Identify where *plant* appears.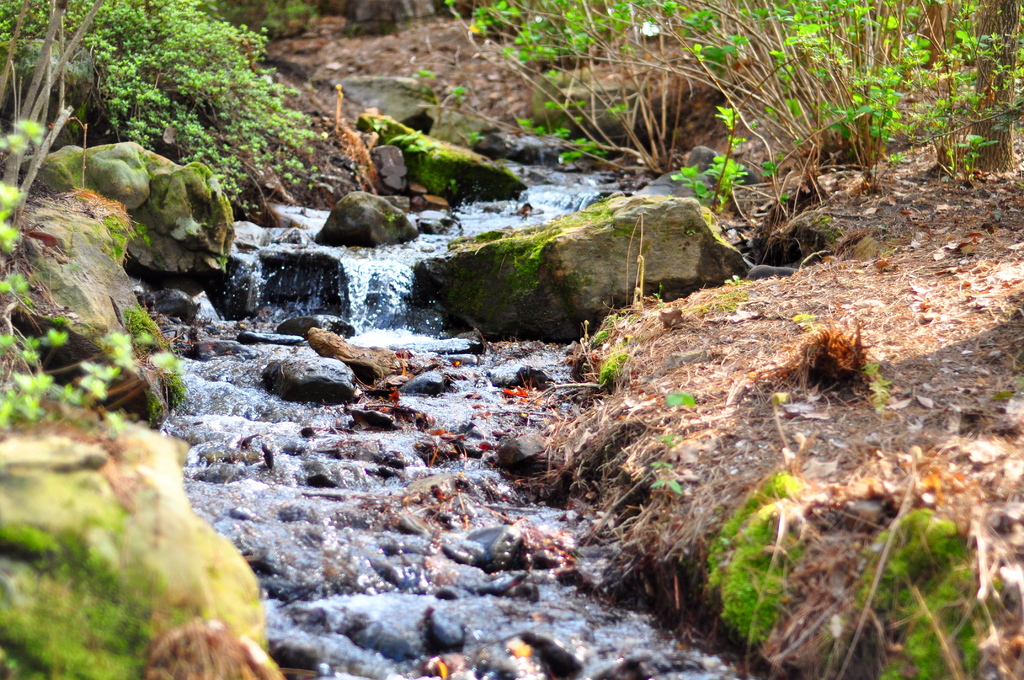
Appears at (left=644, top=378, right=705, bottom=503).
